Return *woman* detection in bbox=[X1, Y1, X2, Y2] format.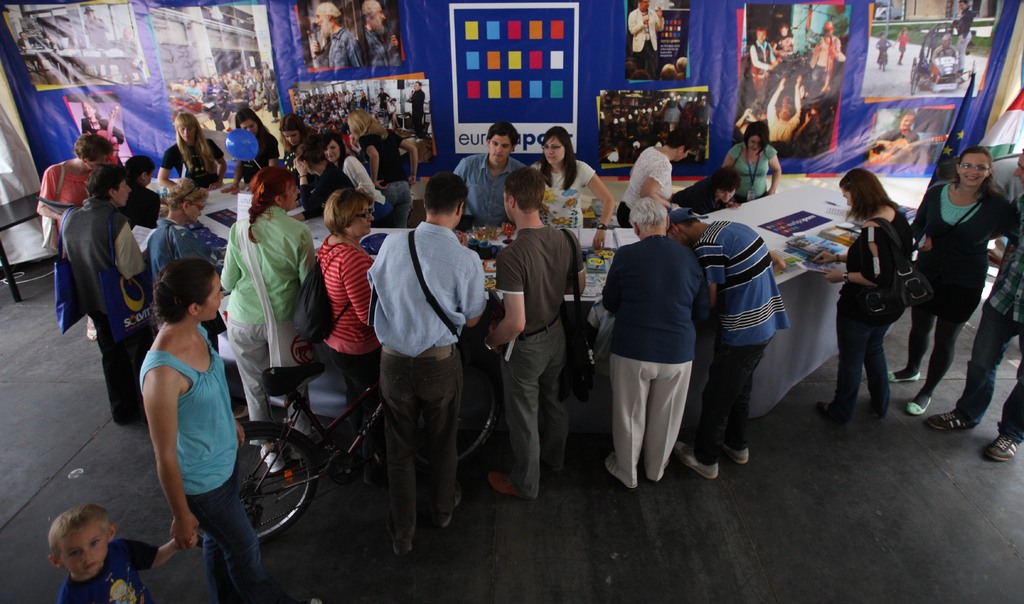
bbox=[595, 131, 777, 258].
